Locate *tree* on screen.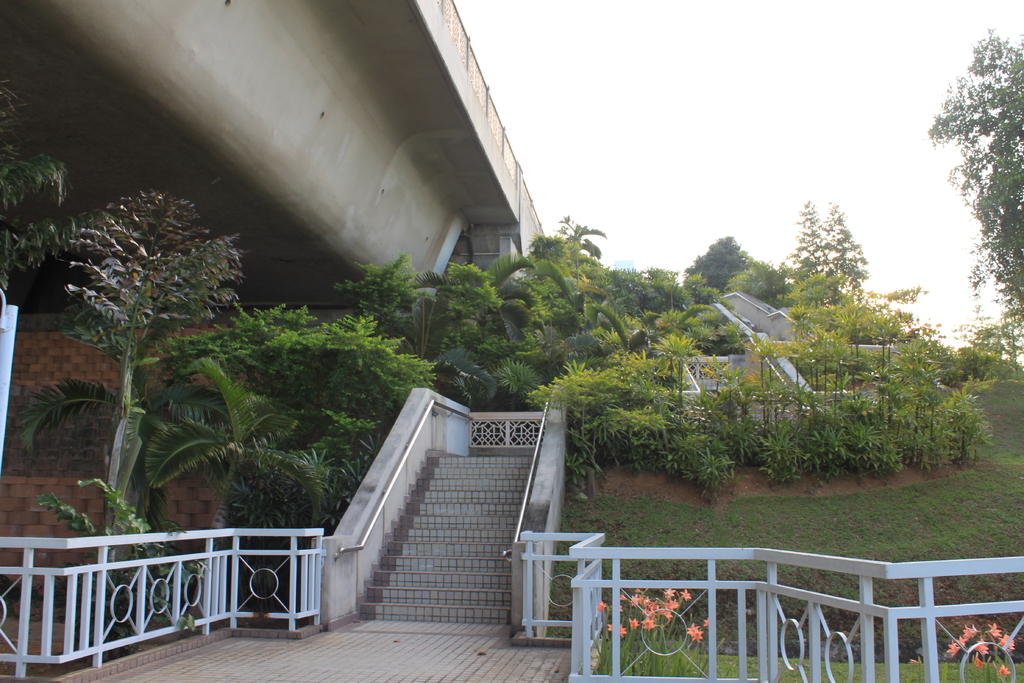
On screen at box(609, 265, 641, 290).
